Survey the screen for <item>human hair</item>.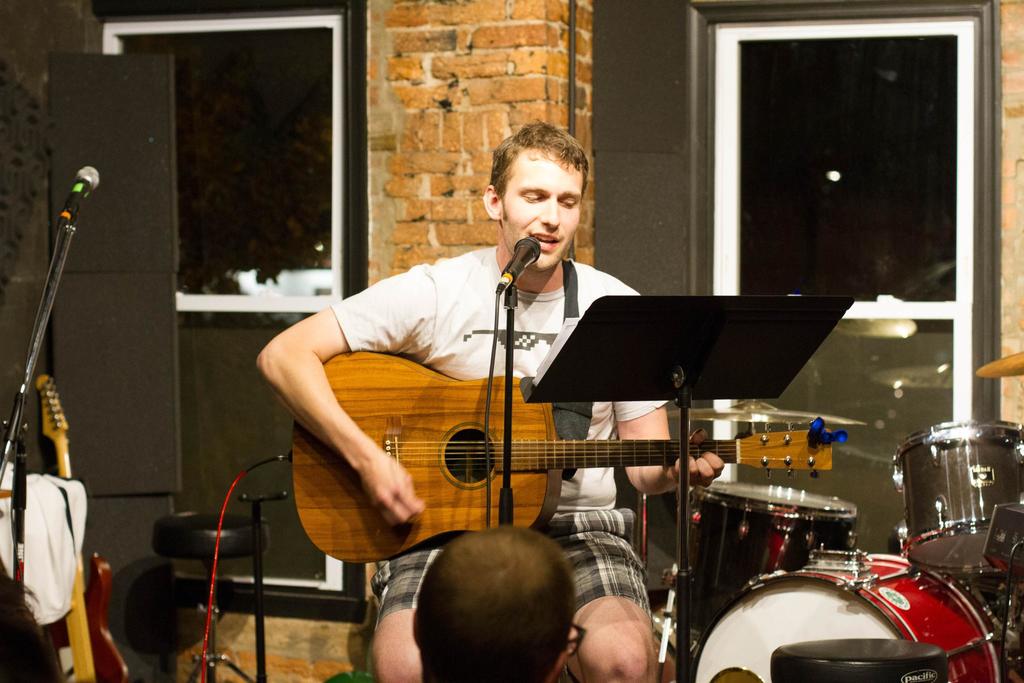
Survey found: [479, 125, 596, 249].
